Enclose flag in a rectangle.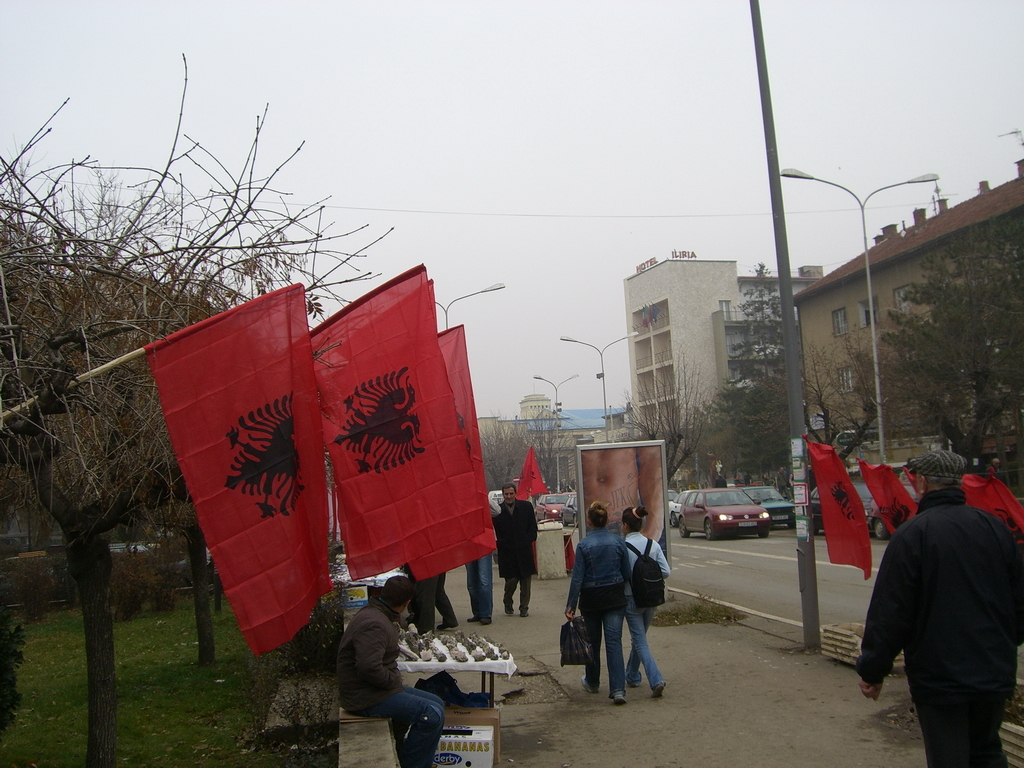
box=[852, 455, 919, 535].
